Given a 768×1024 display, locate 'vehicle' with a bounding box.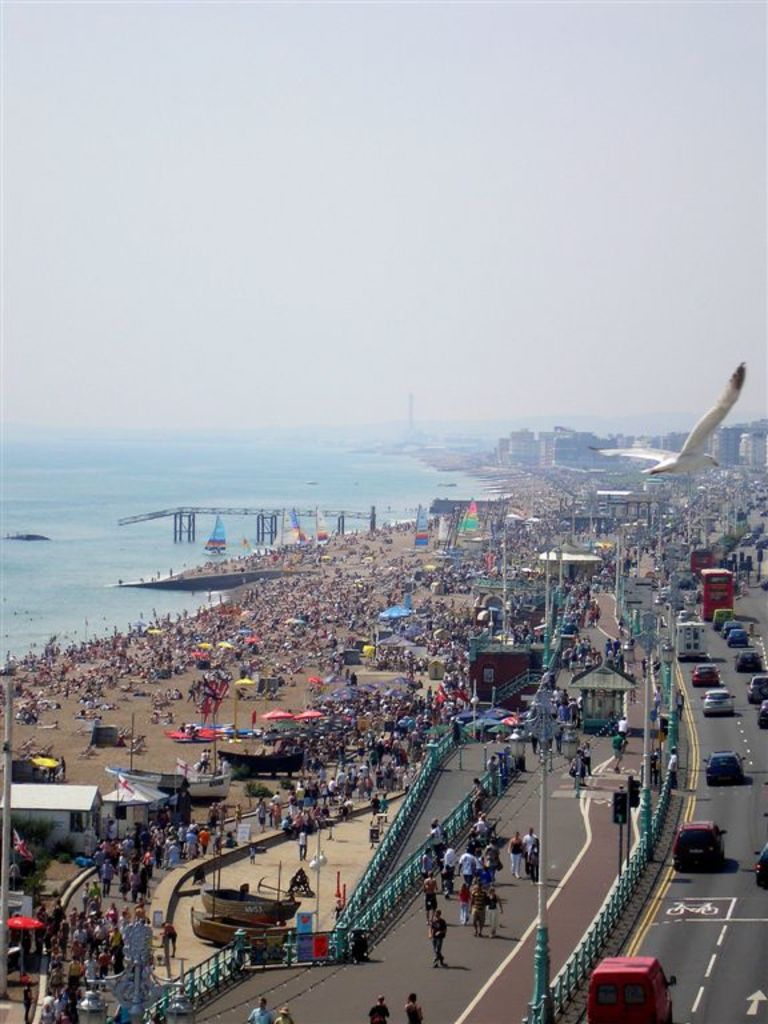
Located: [576,952,679,1023].
